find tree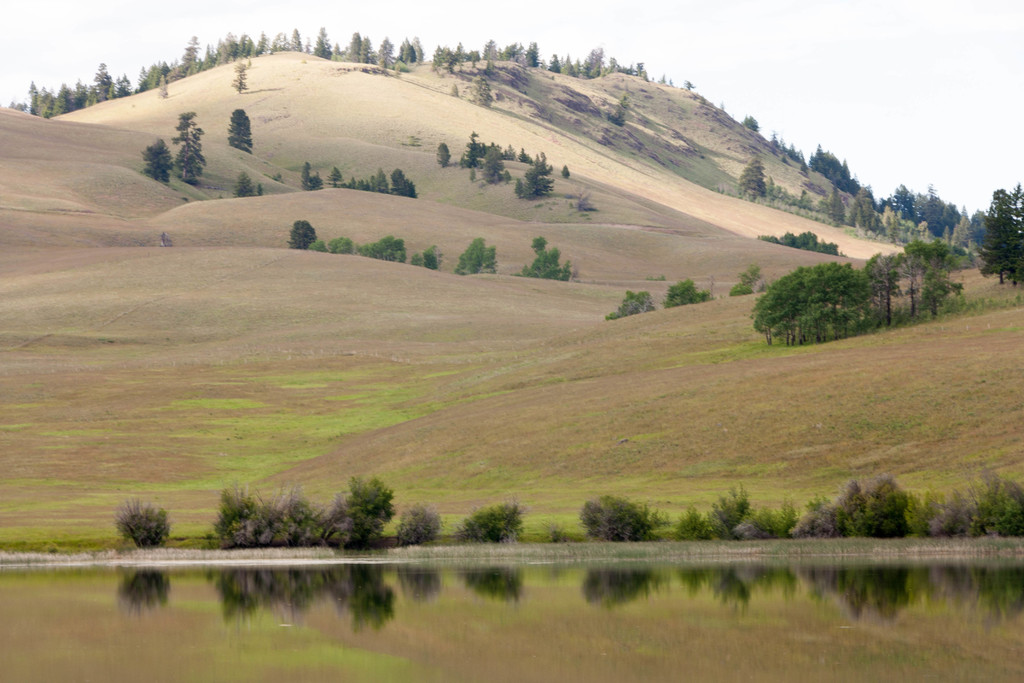
box(301, 161, 326, 198)
